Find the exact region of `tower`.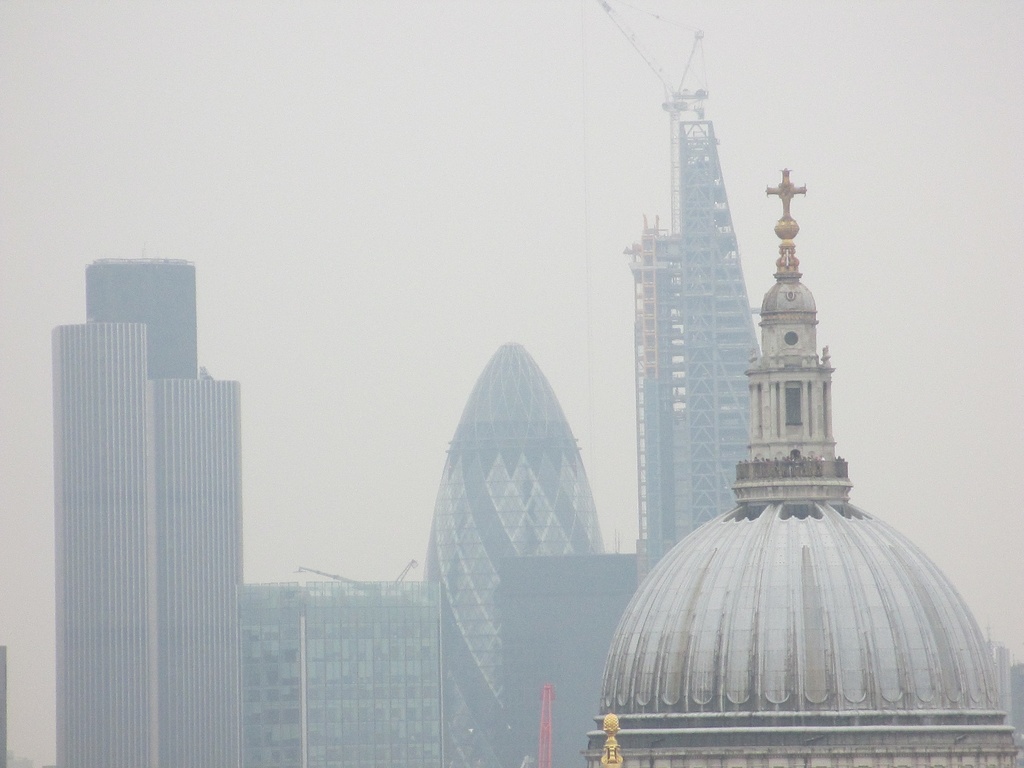
Exact region: <box>417,343,607,761</box>.
